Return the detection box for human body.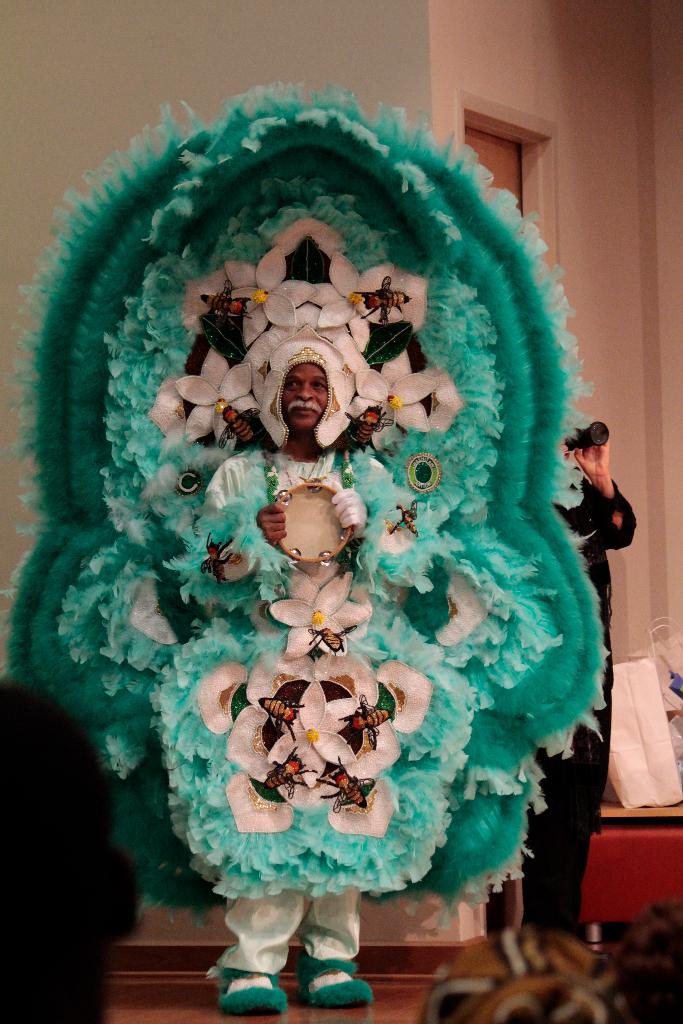
557, 440, 627, 941.
